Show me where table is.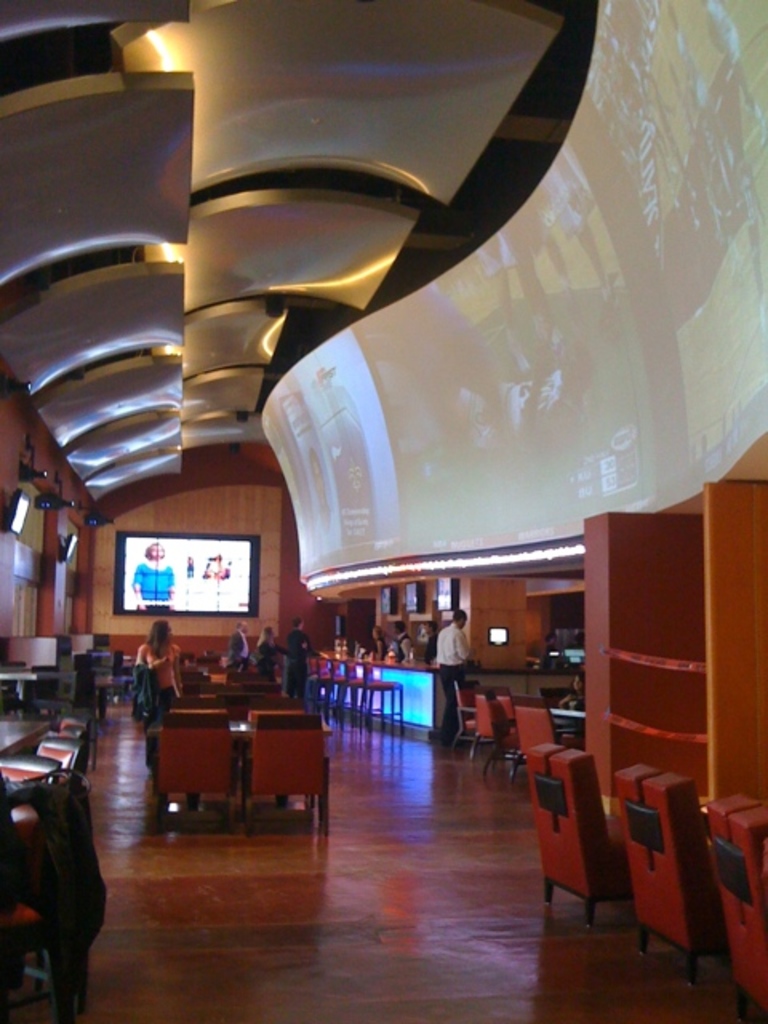
table is at box(149, 715, 333, 842).
